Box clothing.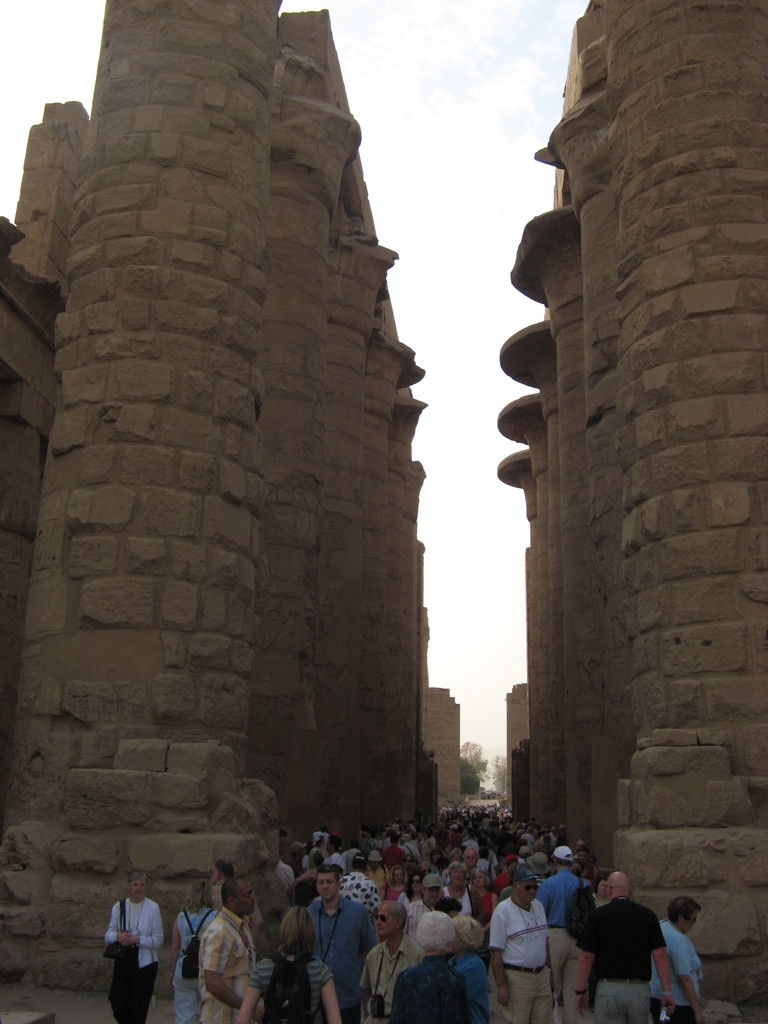
x1=303, y1=906, x2=376, y2=1021.
